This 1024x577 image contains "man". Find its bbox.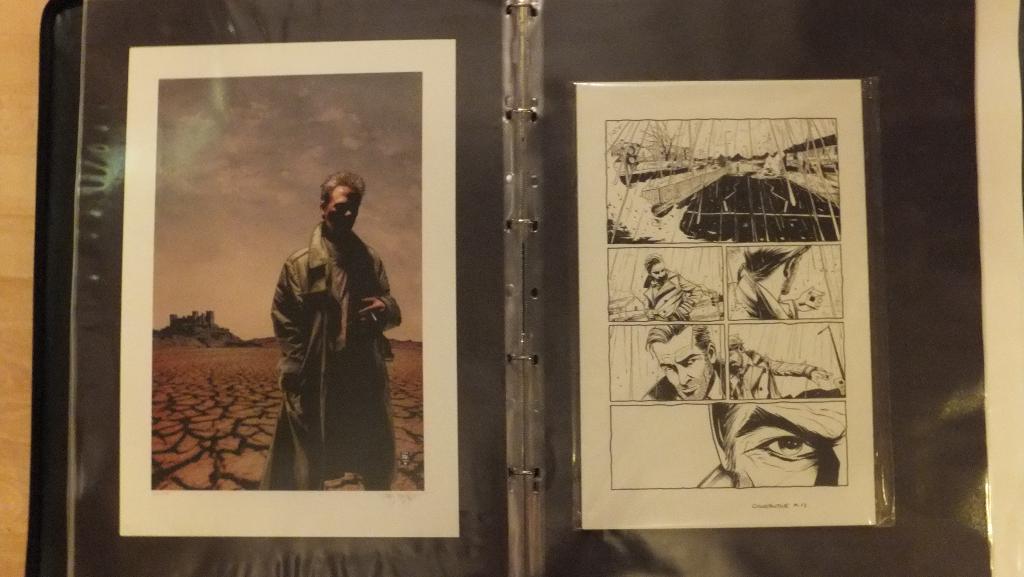
{"x1": 722, "y1": 329, "x2": 842, "y2": 393}.
